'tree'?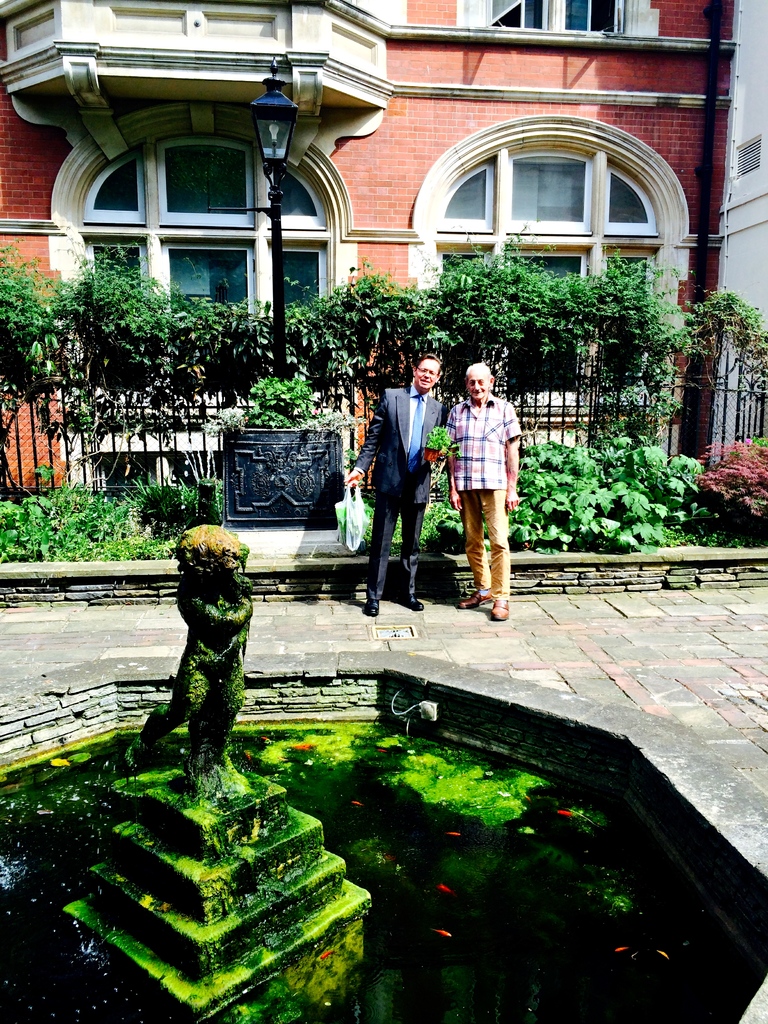
(left=49, top=244, right=212, bottom=525)
